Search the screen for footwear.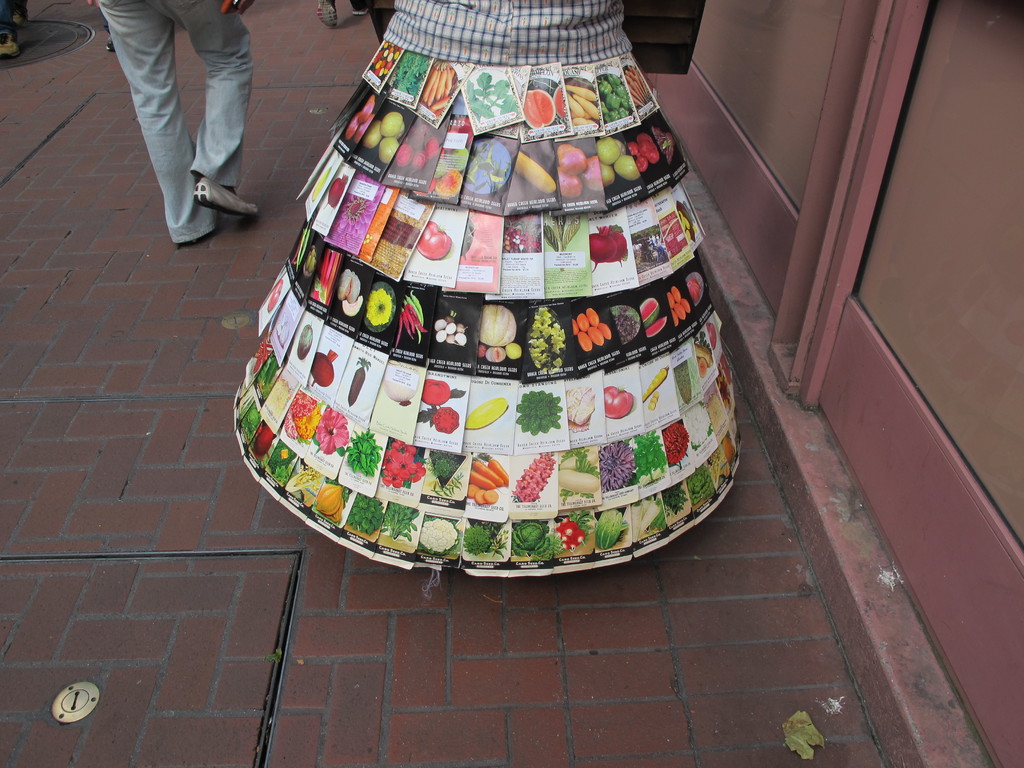
Found at (191,180,262,218).
